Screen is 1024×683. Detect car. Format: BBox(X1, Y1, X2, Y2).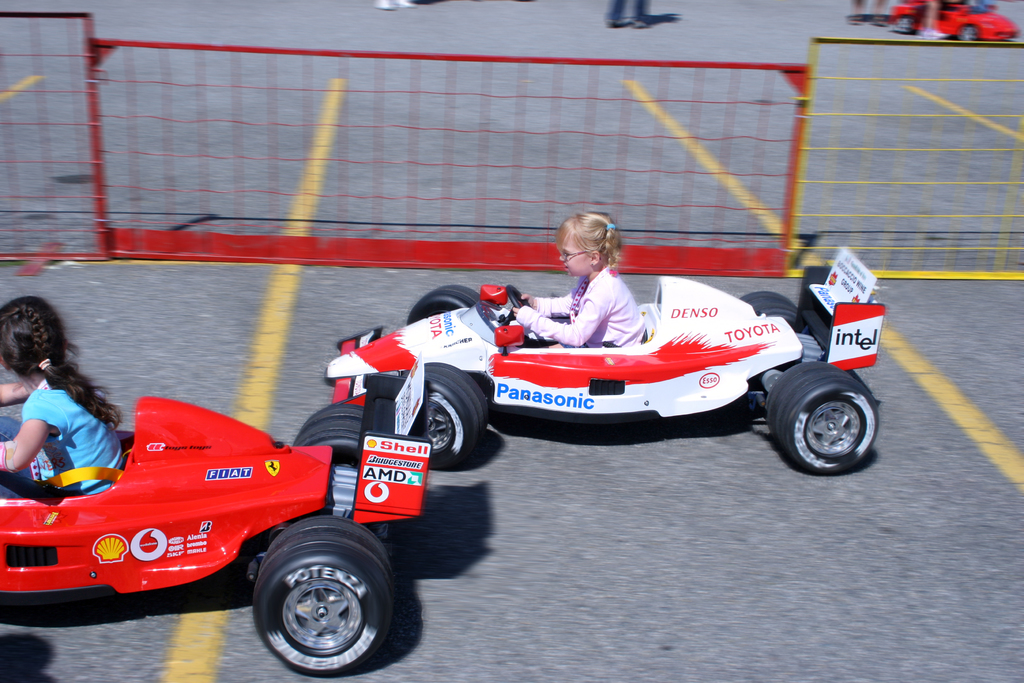
BBox(14, 387, 343, 635).
